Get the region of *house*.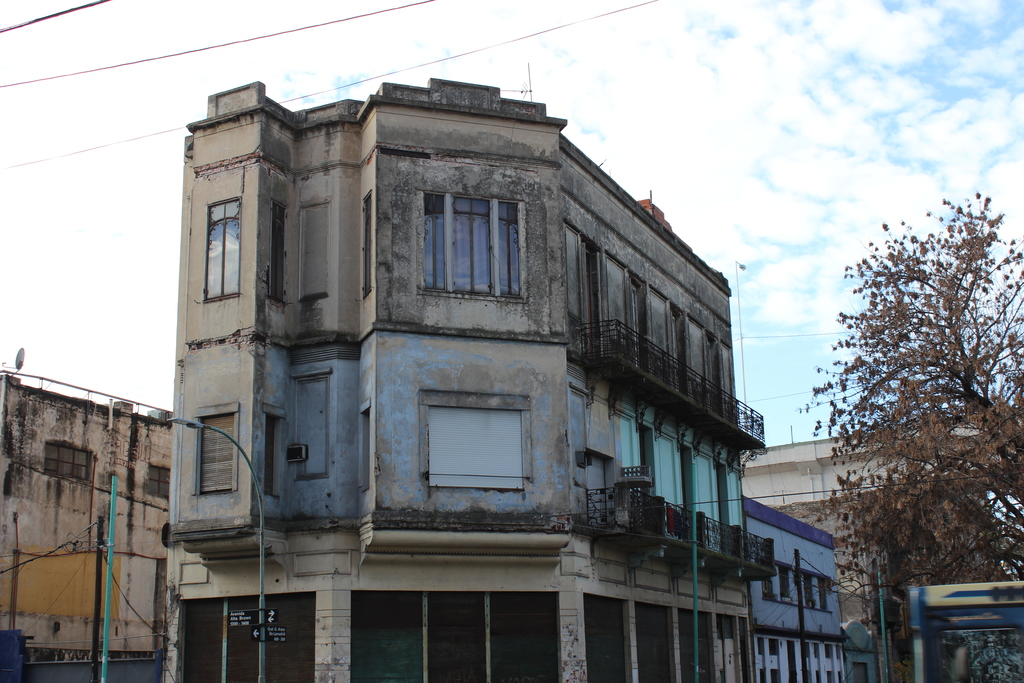
(left=739, top=427, right=1023, bottom=682).
